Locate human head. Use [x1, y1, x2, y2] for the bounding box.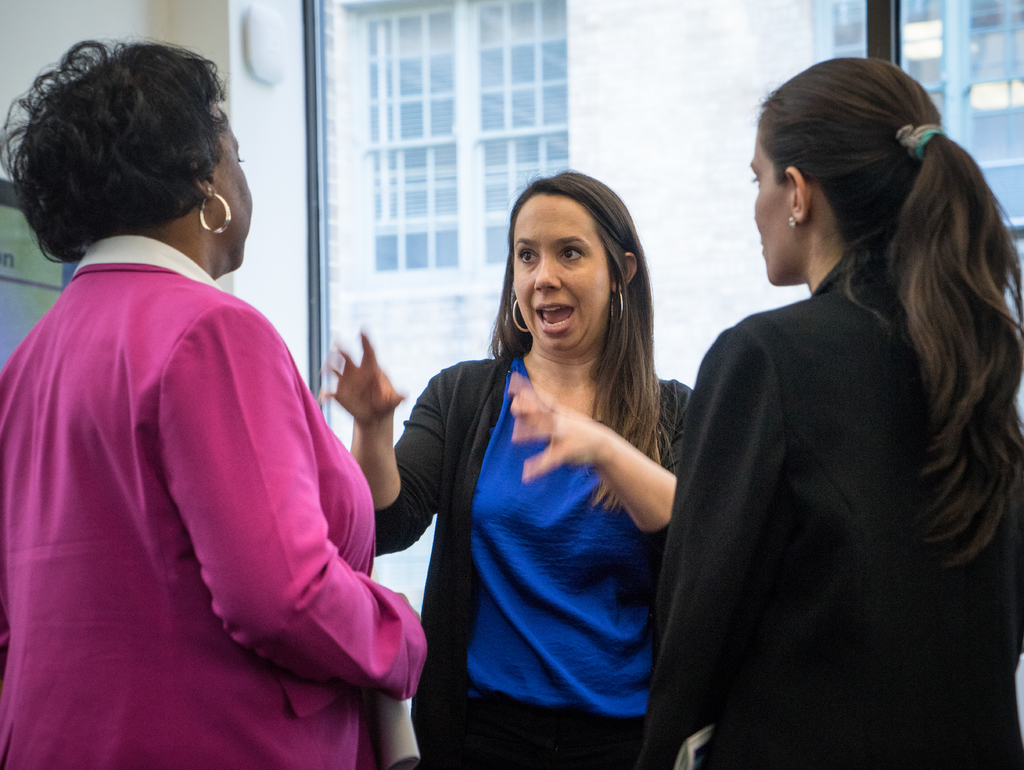
[748, 56, 944, 286].
